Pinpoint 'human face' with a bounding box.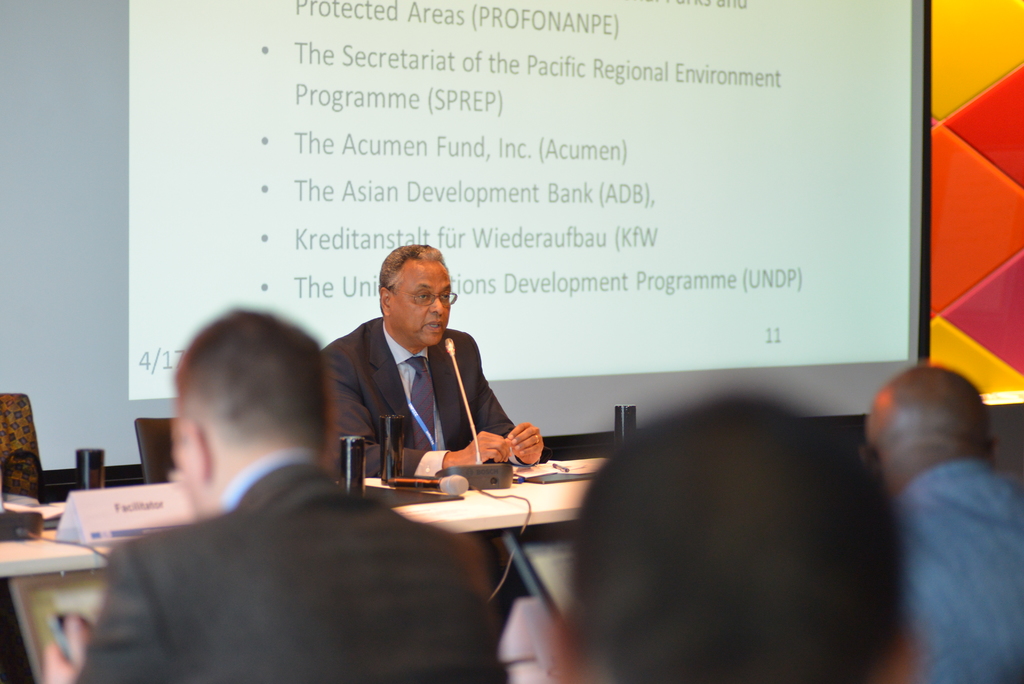
(392,265,451,345).
